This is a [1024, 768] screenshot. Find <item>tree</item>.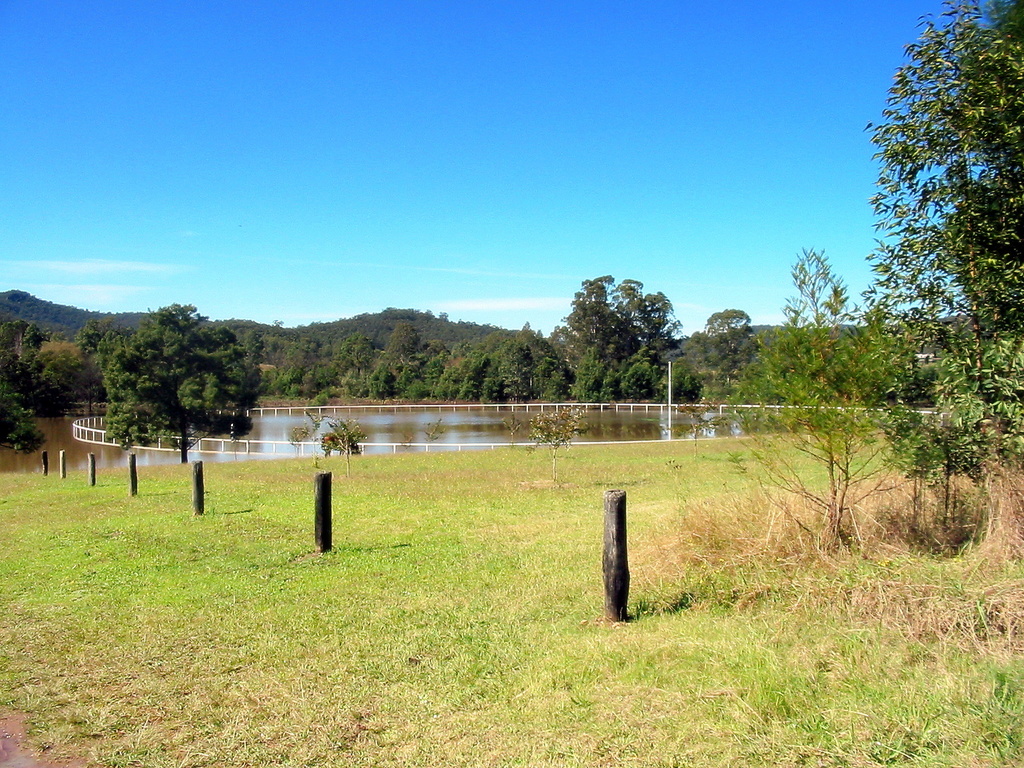
Bounding box: crop(88, 295, 276, 465).
